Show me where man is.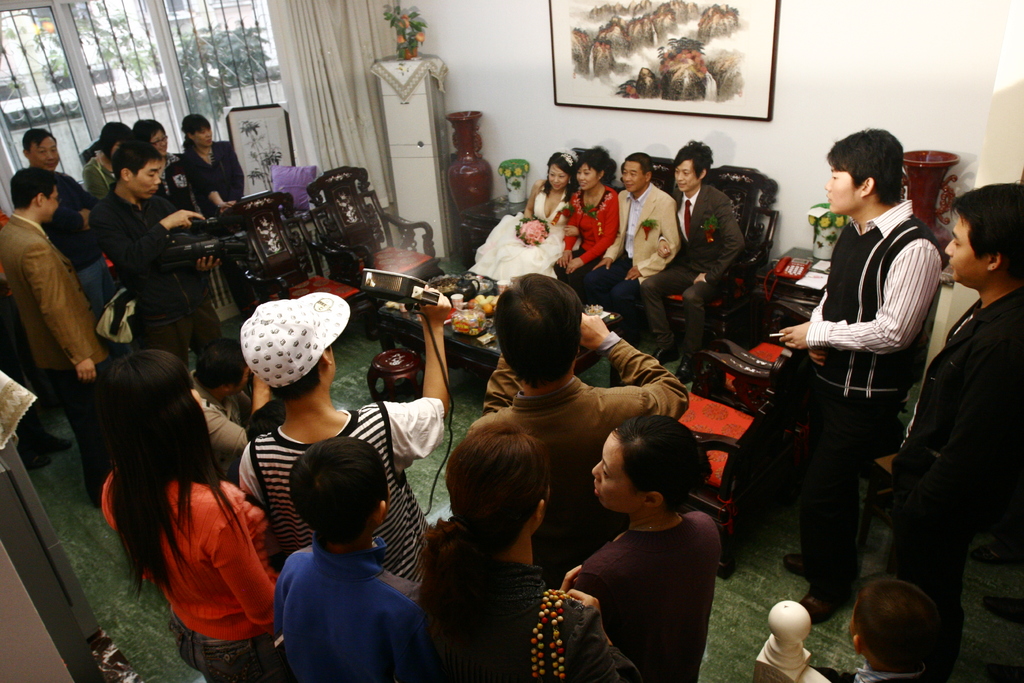
man is at 88 138 222 367.
